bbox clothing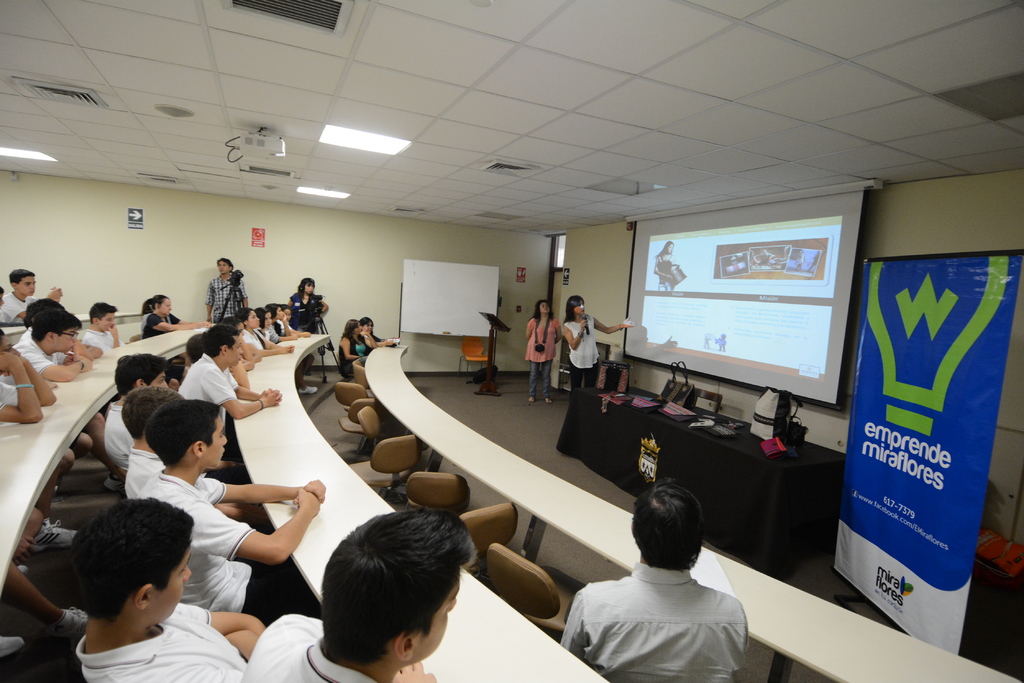
<box>525,316,562,402</box>
